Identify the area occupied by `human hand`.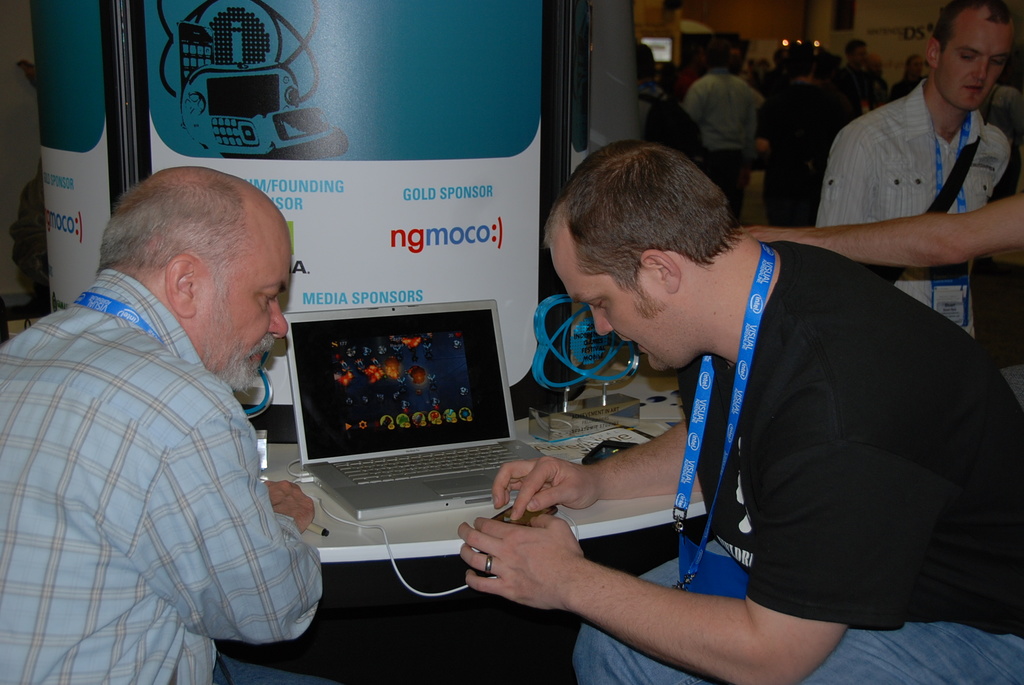
Area: rect(489, 453, 603, 524).
